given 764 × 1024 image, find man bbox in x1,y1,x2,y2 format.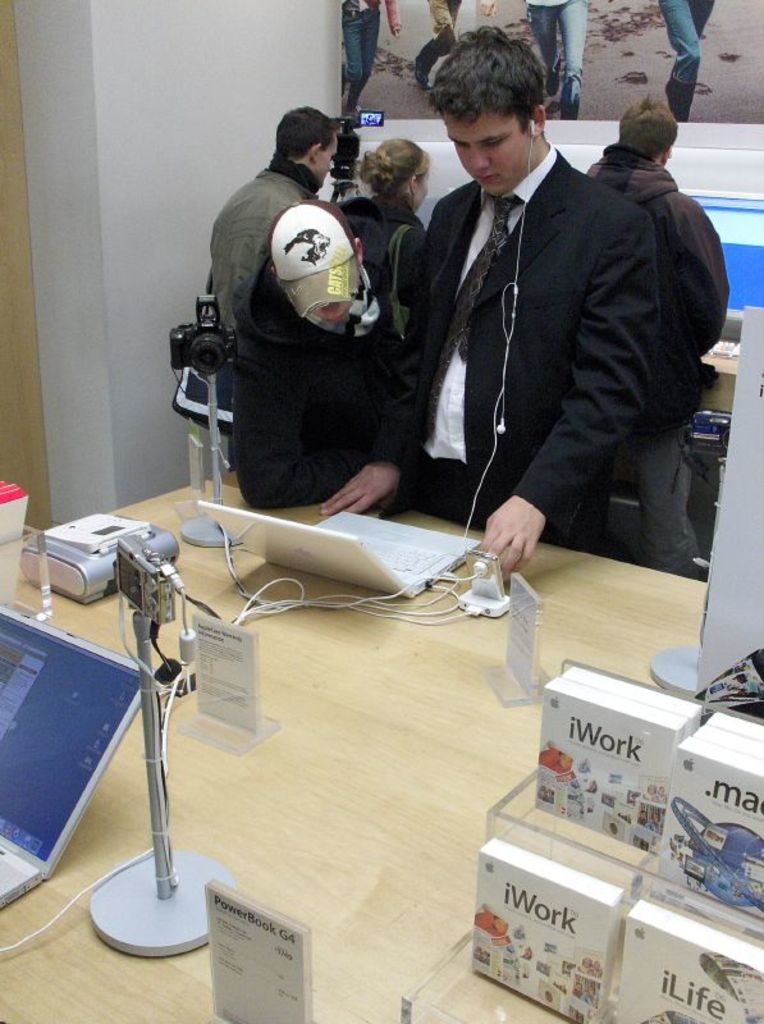
203,105,349,404.
